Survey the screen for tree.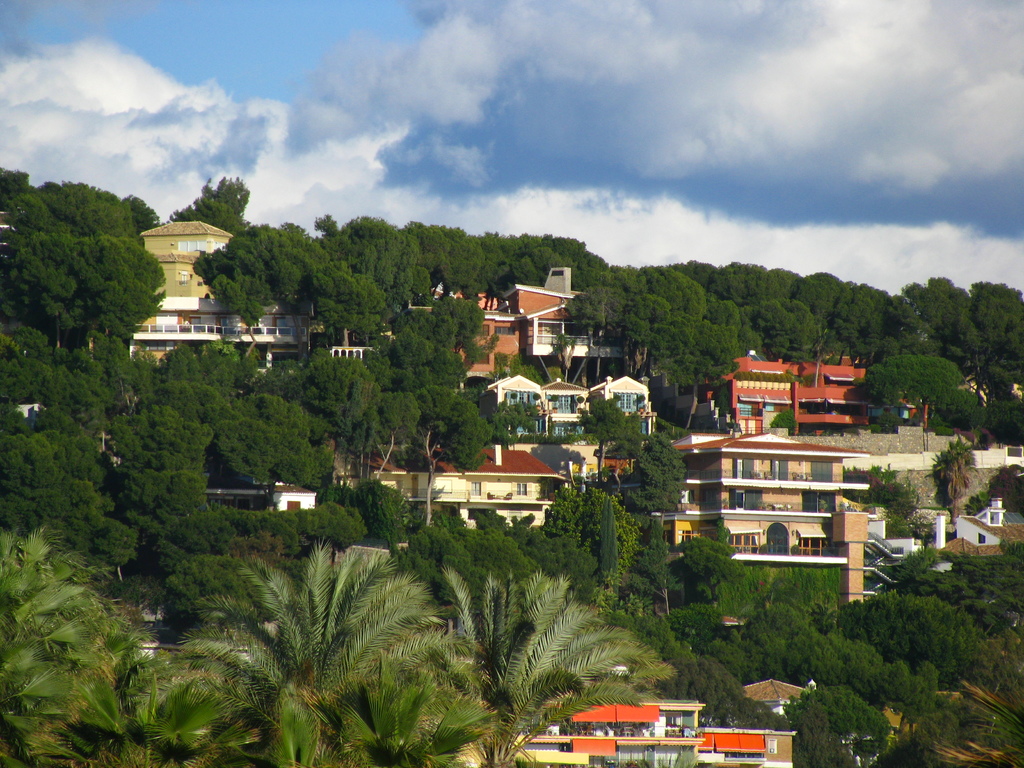
Survey found: <box>318,216,338,236</box>.
